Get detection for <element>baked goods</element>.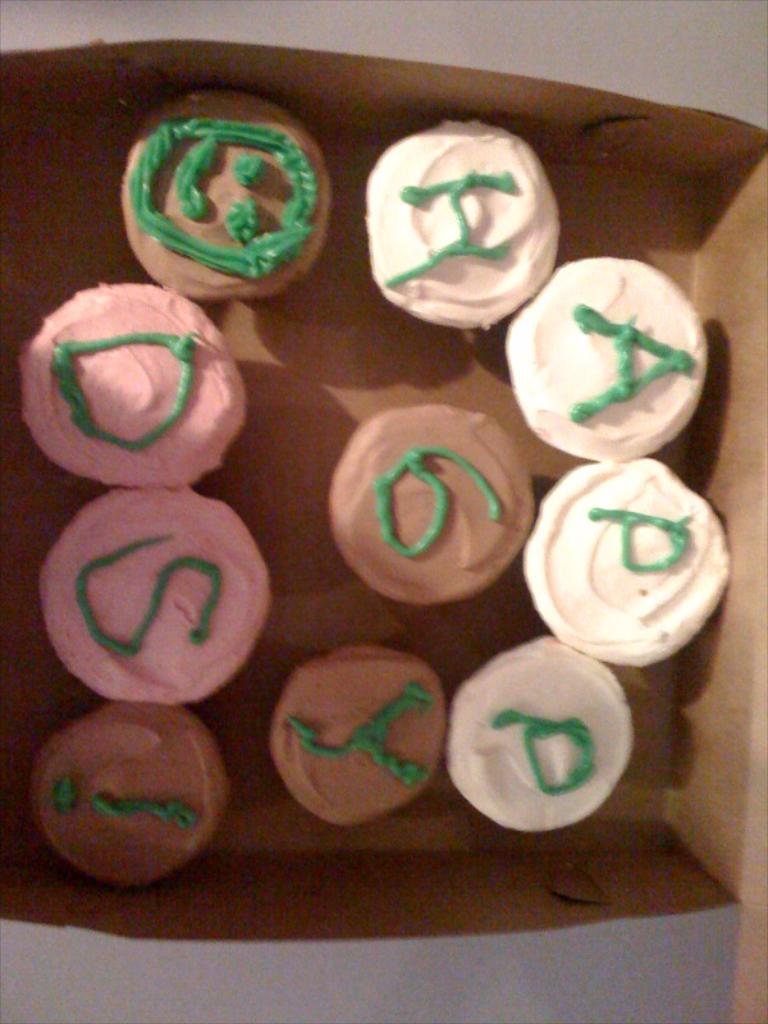
Detection: 8/276/248/490.
